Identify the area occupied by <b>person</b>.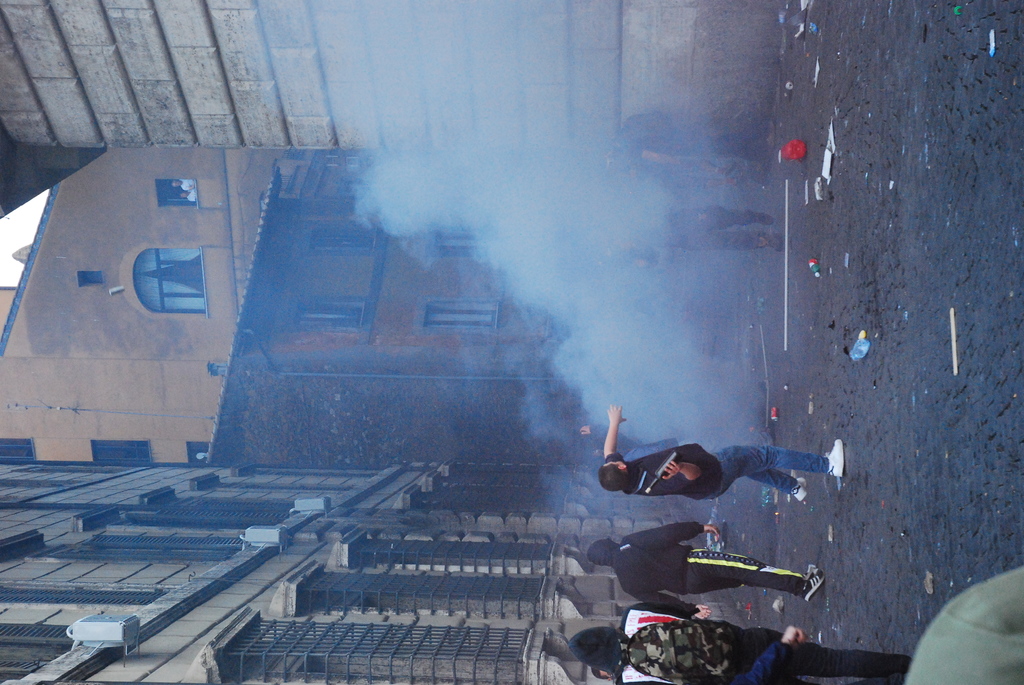
Area: 598/410/836/524.
